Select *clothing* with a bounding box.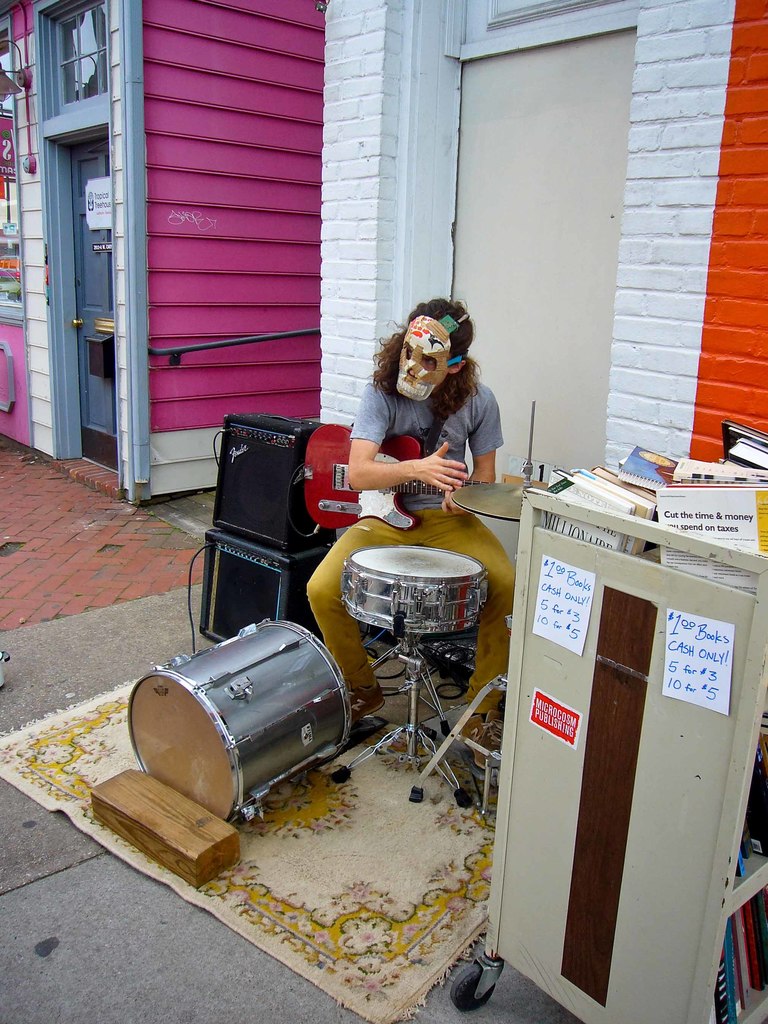
<bbox>352, 377, 503, 509</bbox>.
